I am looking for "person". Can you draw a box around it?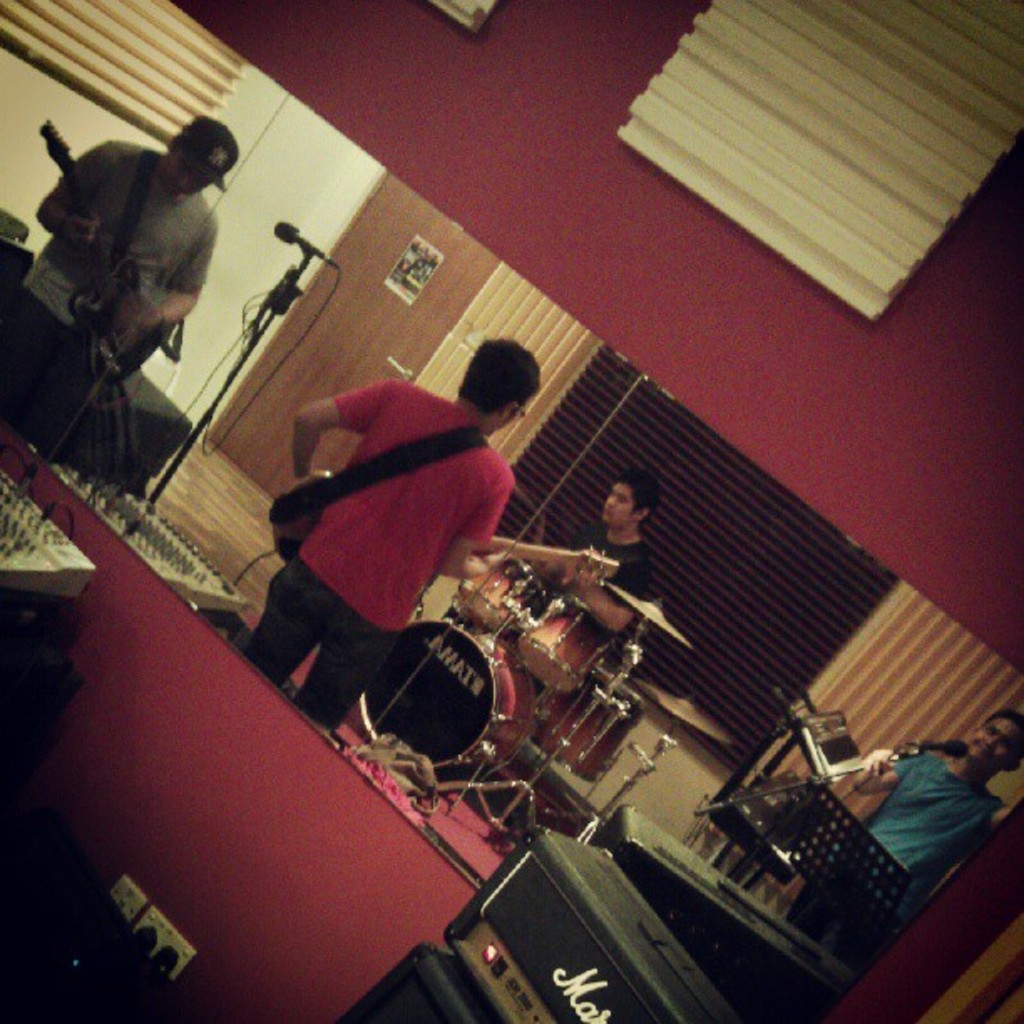
Sure, the bounding box is select_region(455, 467, 698, 780).
